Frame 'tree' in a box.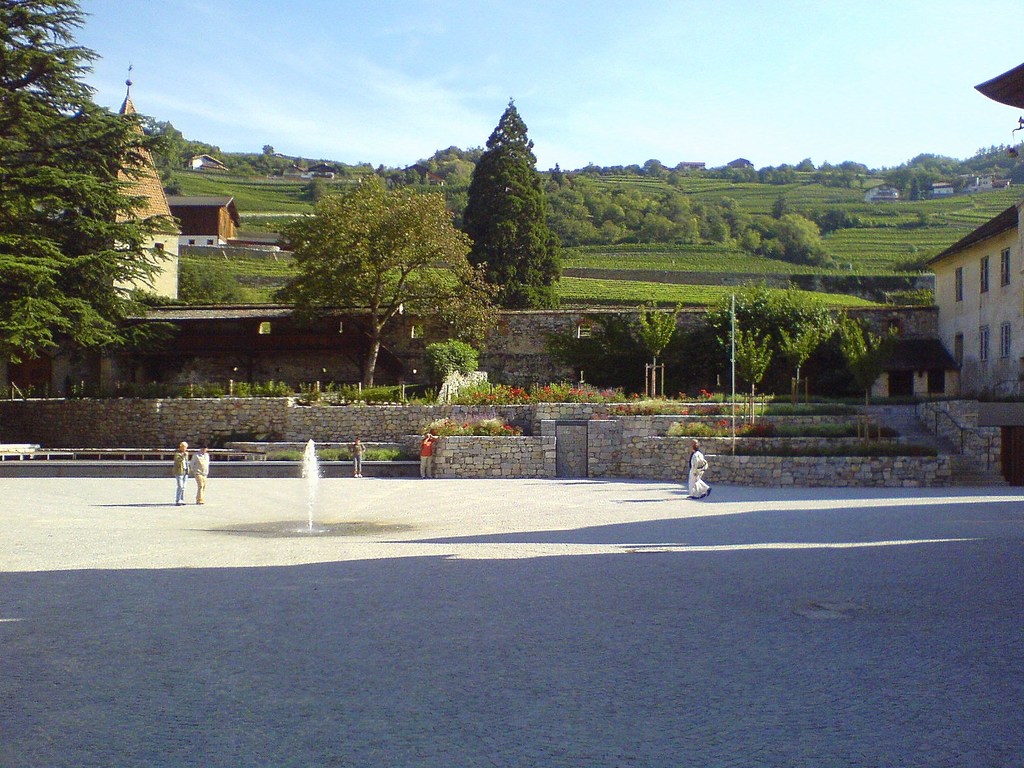
left=625, top=292, right=680, bottom=399.
